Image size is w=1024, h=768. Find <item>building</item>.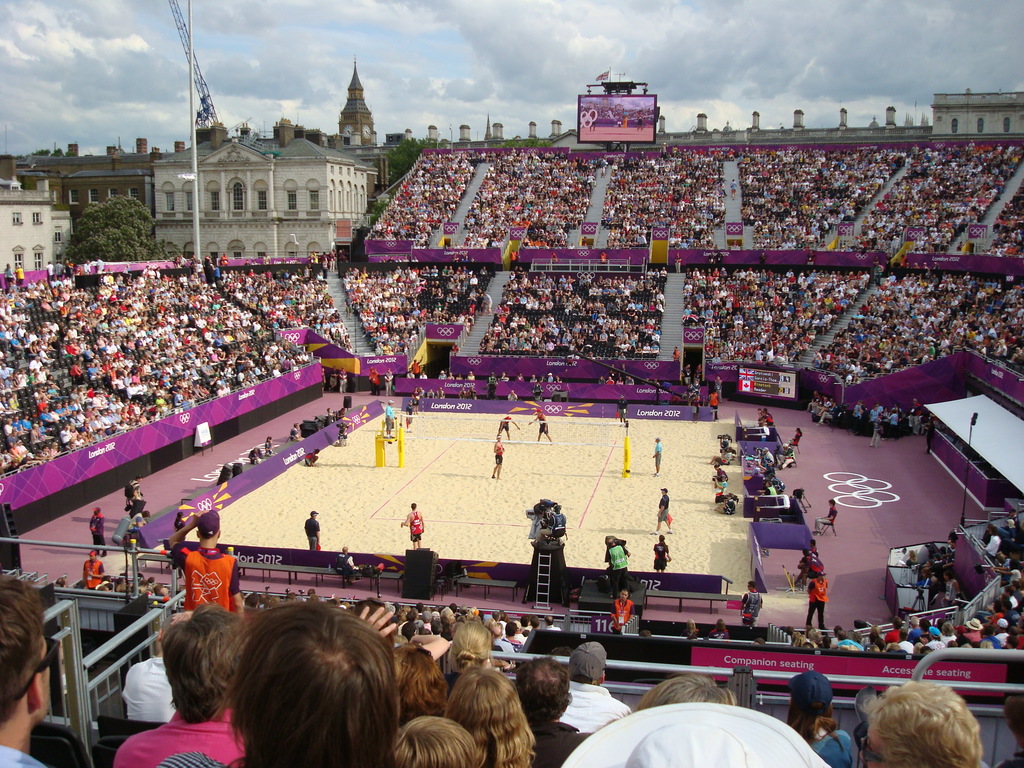
[928, 93, 1023, 139].
